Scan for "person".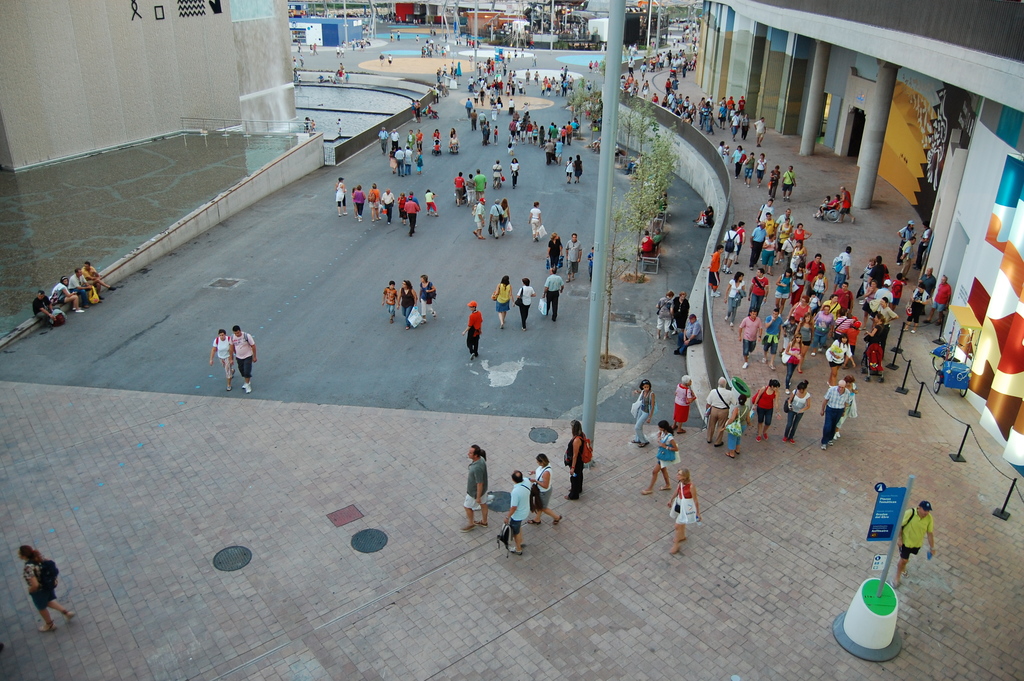
Scan result: (639,60,650,78).
